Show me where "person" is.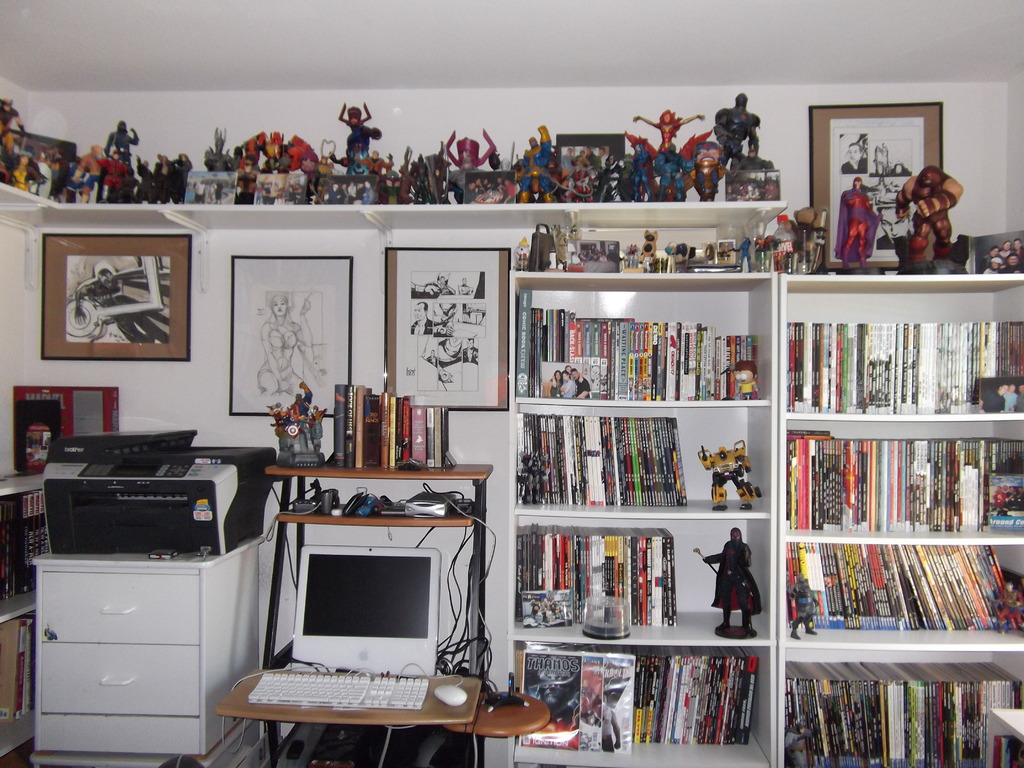
"person" is at detection(1002, 381, 1016, 415).
